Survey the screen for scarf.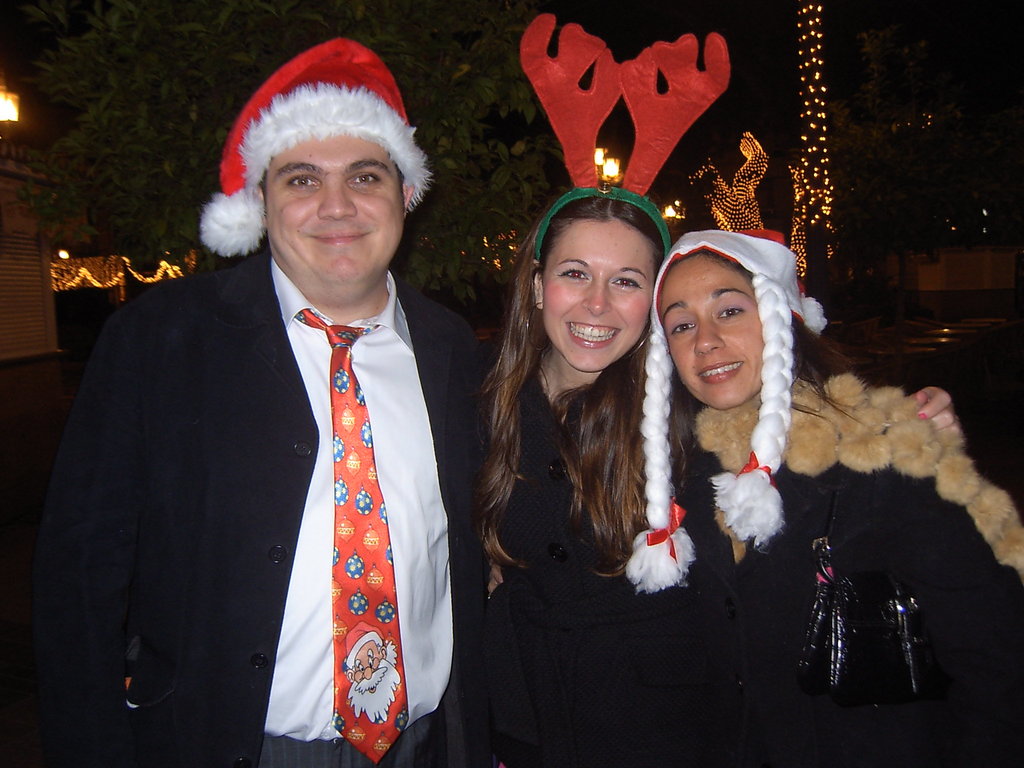
Survey found: bbox=[685, 372, 1023, 580].
